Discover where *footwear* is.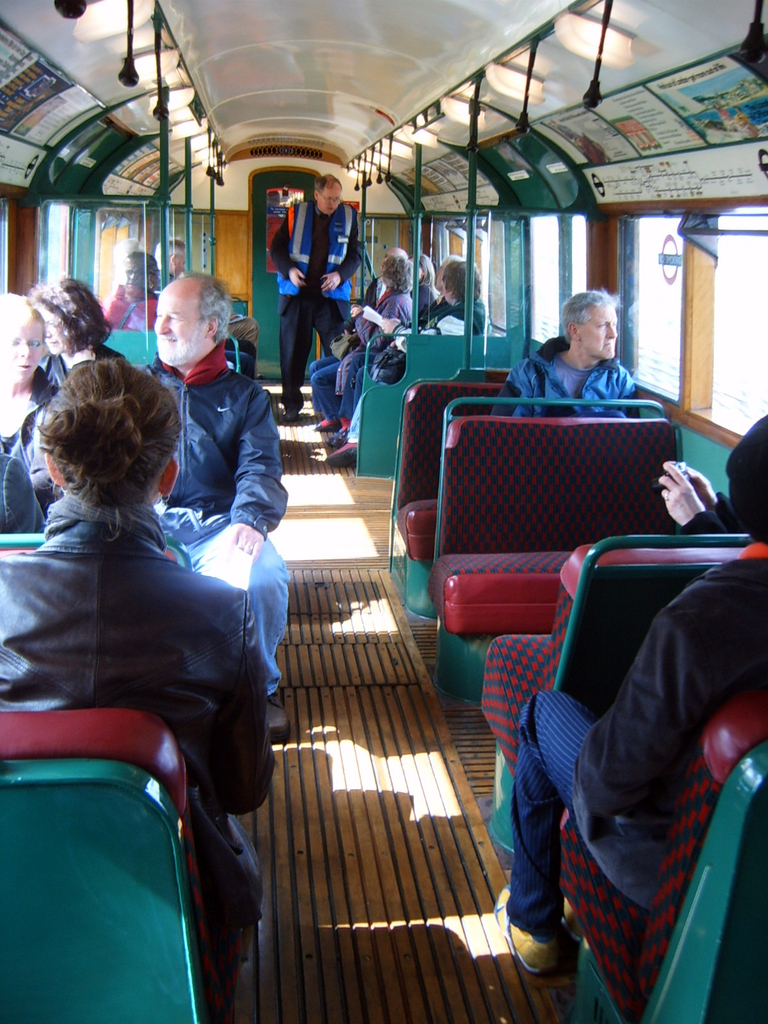
Discovered at pyautogui.locateOnScreen(325, 426, 353, 448).
